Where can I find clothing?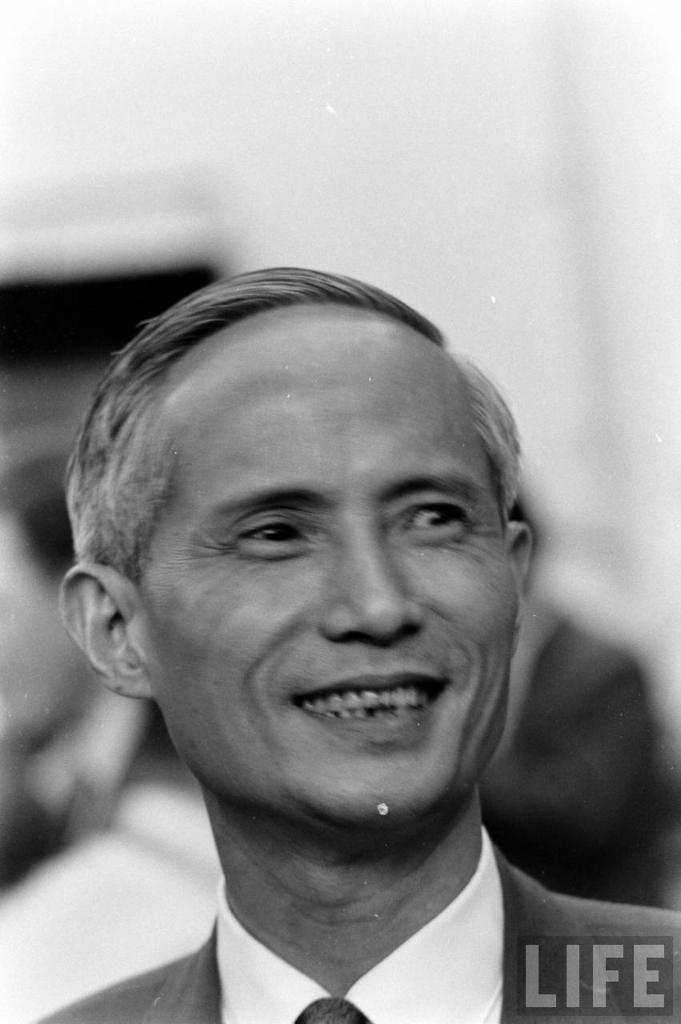
You can find it at [35, 824, 680, 1023].
